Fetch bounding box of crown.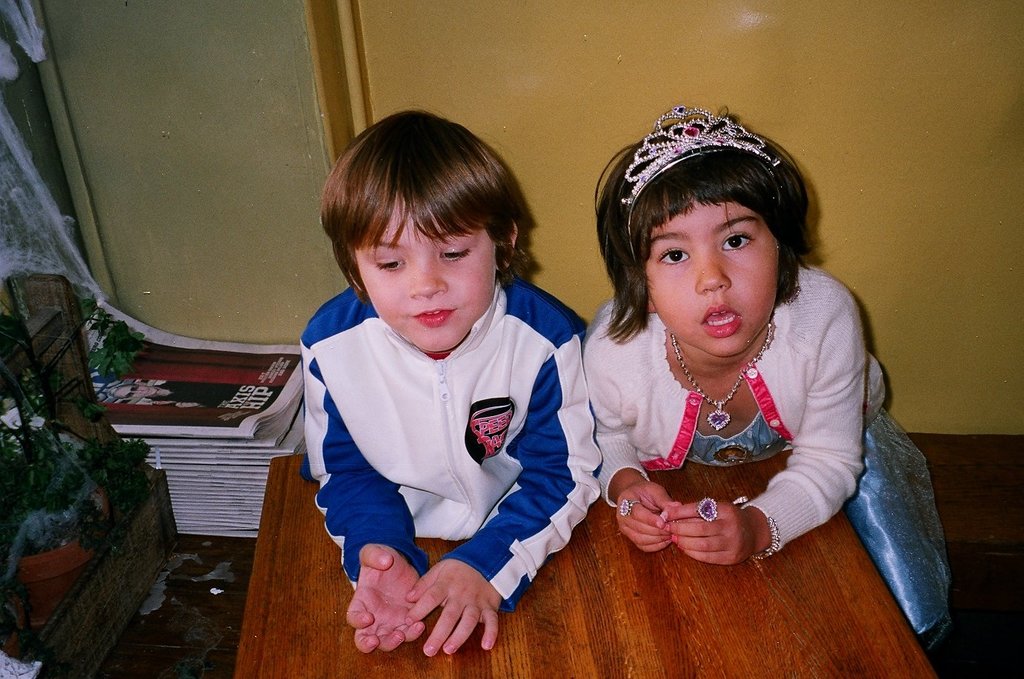
Bbox: [x1=623, y1=105, x2=787, y2=259].
